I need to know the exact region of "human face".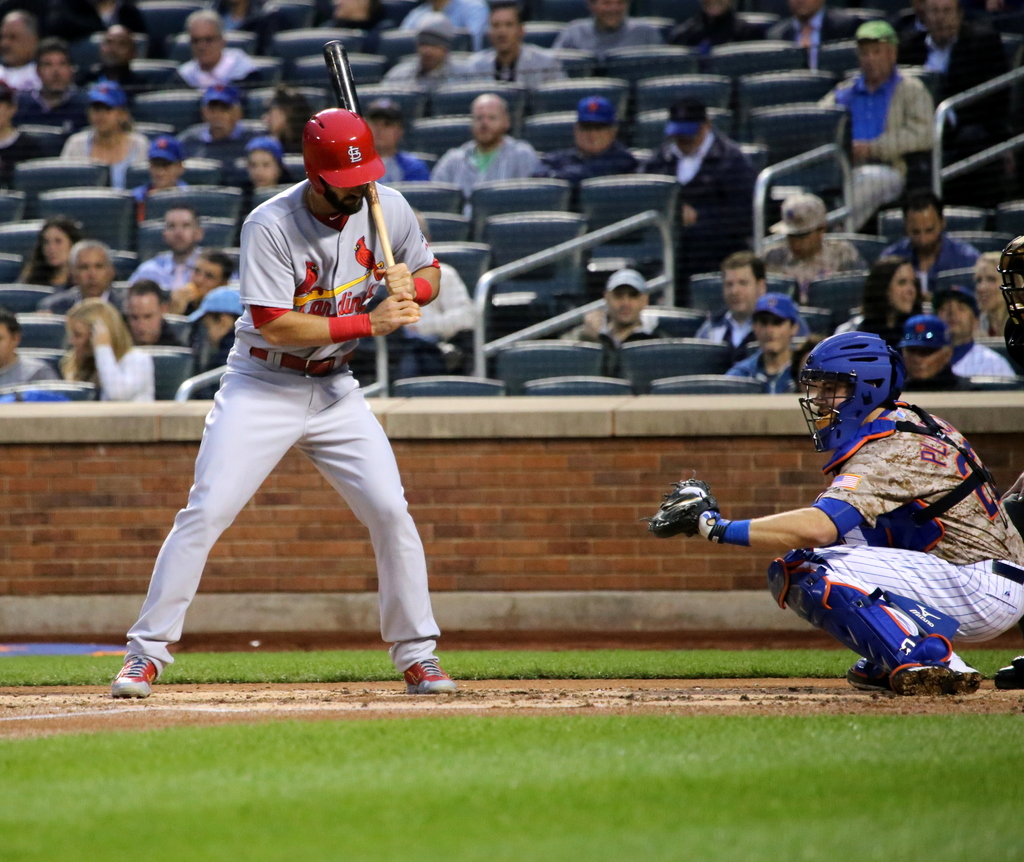
Region: (x1=678, y1=124, x2=703, y2=148).
